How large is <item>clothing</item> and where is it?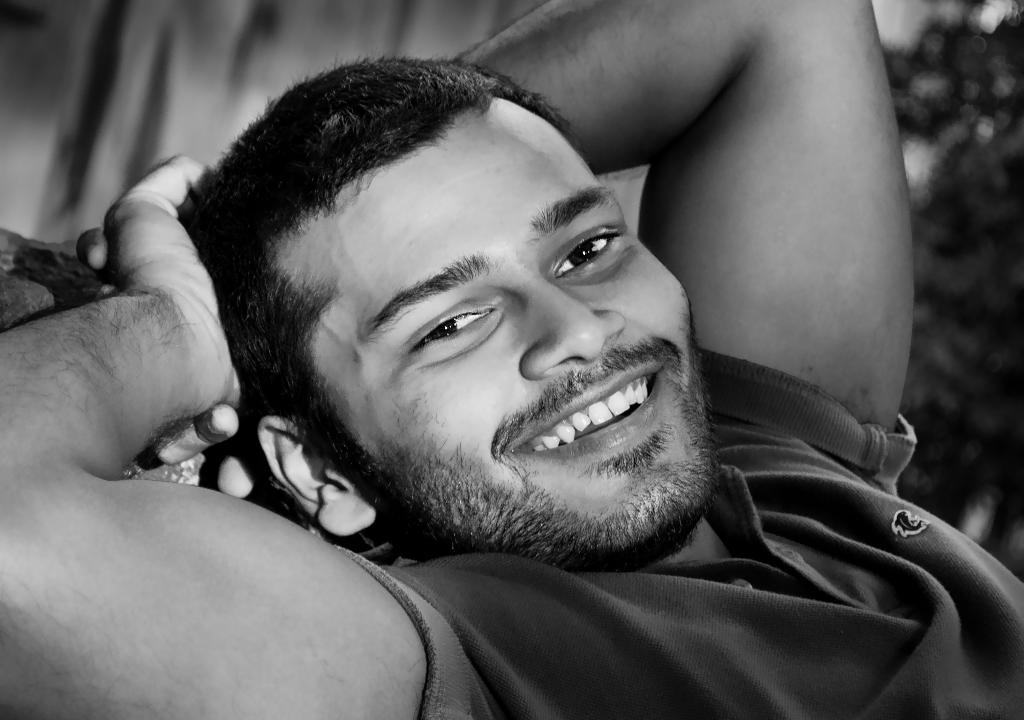
Bounding box: detection(337, 340, 1023, 719).
